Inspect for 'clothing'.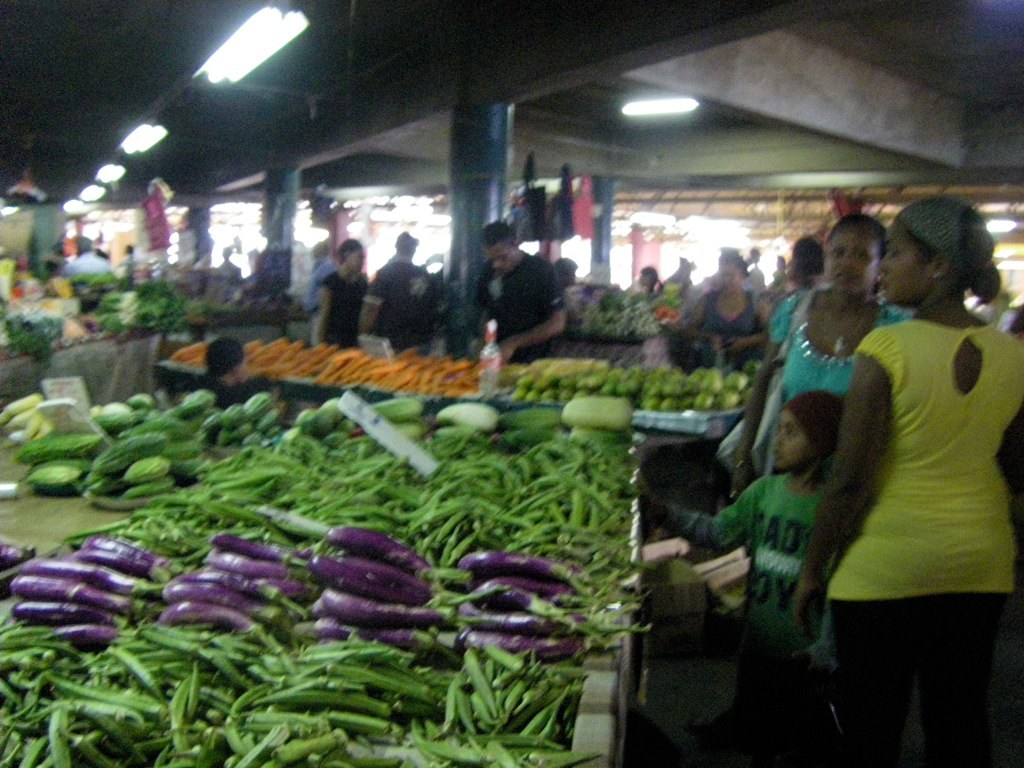
Inspection: bbox=[681, 462, 819, 702].
